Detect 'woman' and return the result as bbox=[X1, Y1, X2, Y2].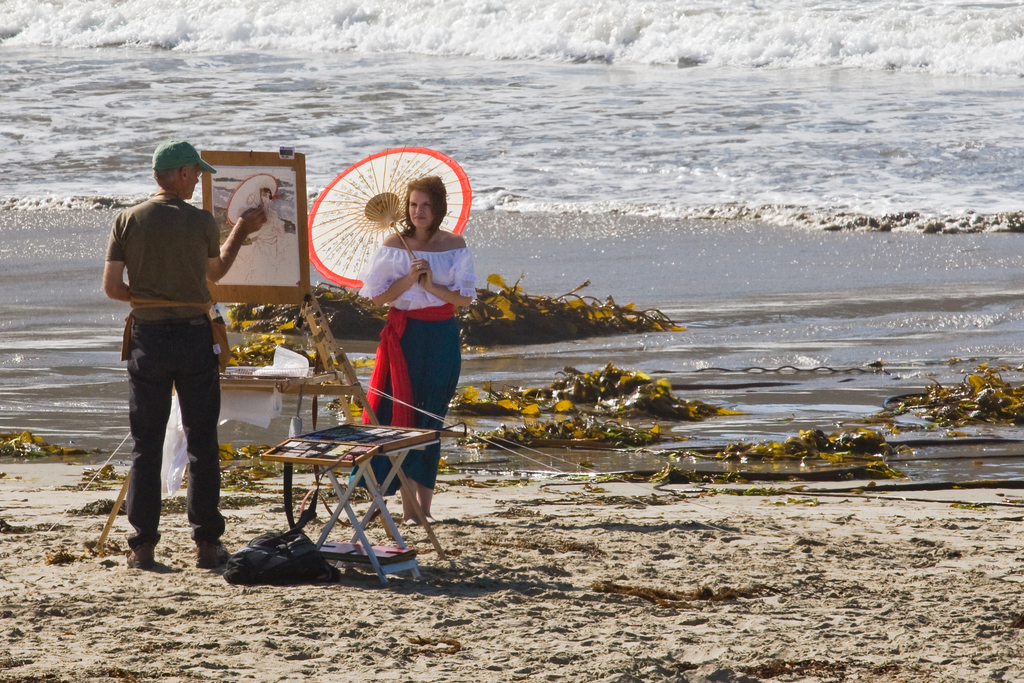
bbox=[339, 190, 480, 467].
